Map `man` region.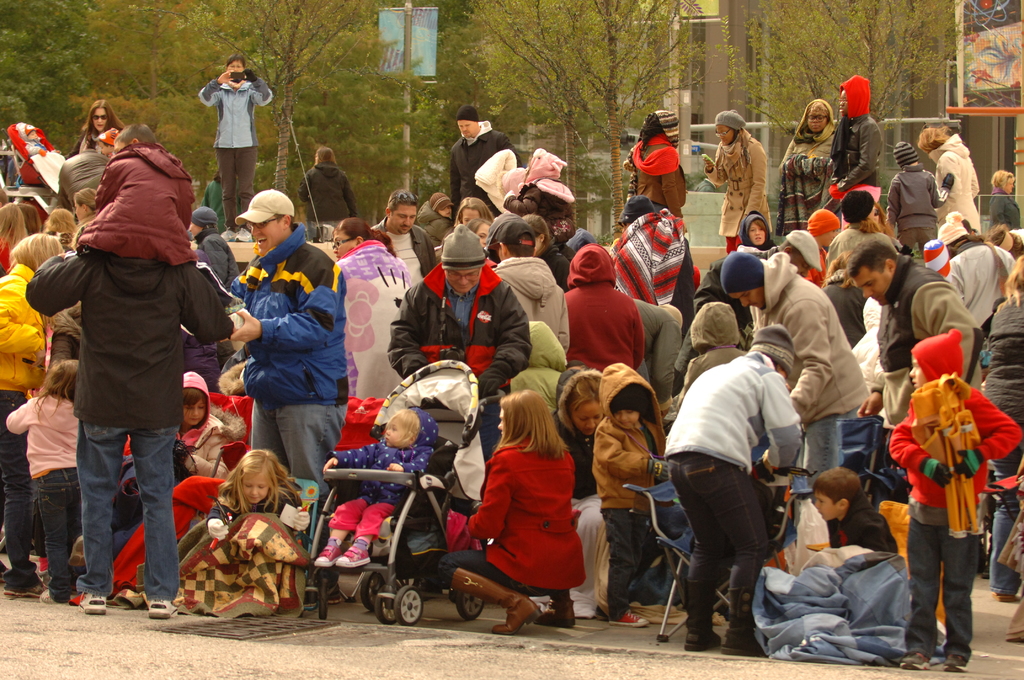
Mapped to x1=214, y1=181, x2=349, y2=517.
